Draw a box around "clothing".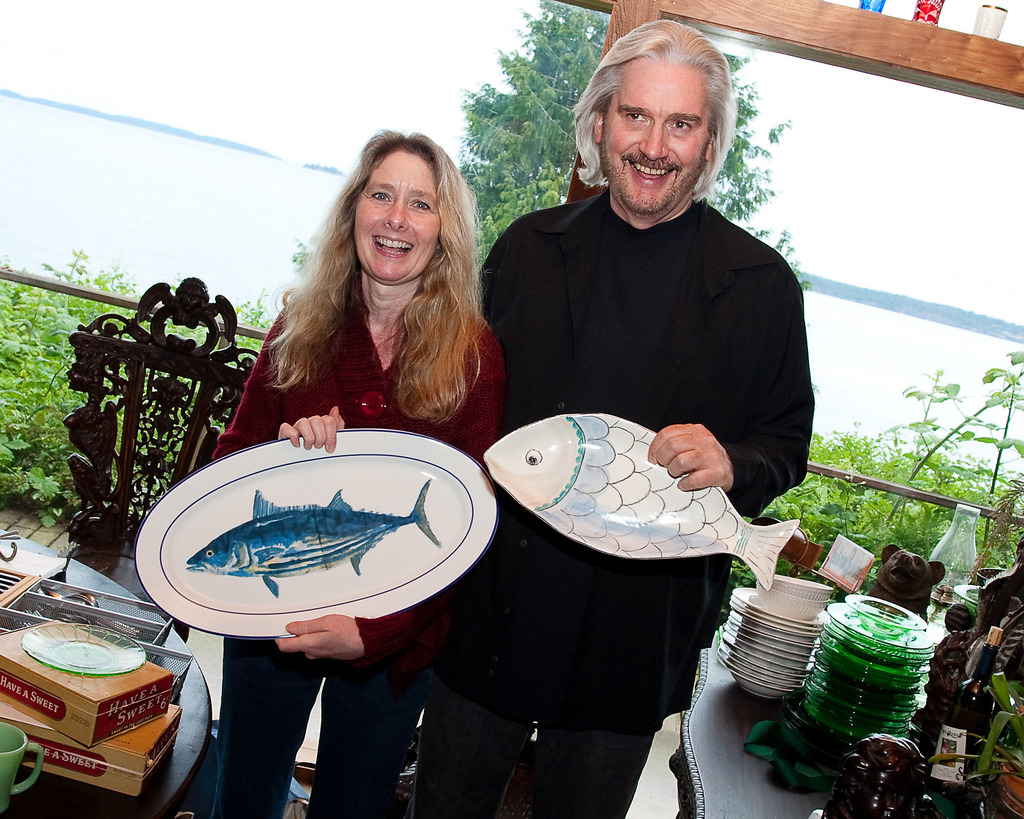
[206, 260, 504, 817].
